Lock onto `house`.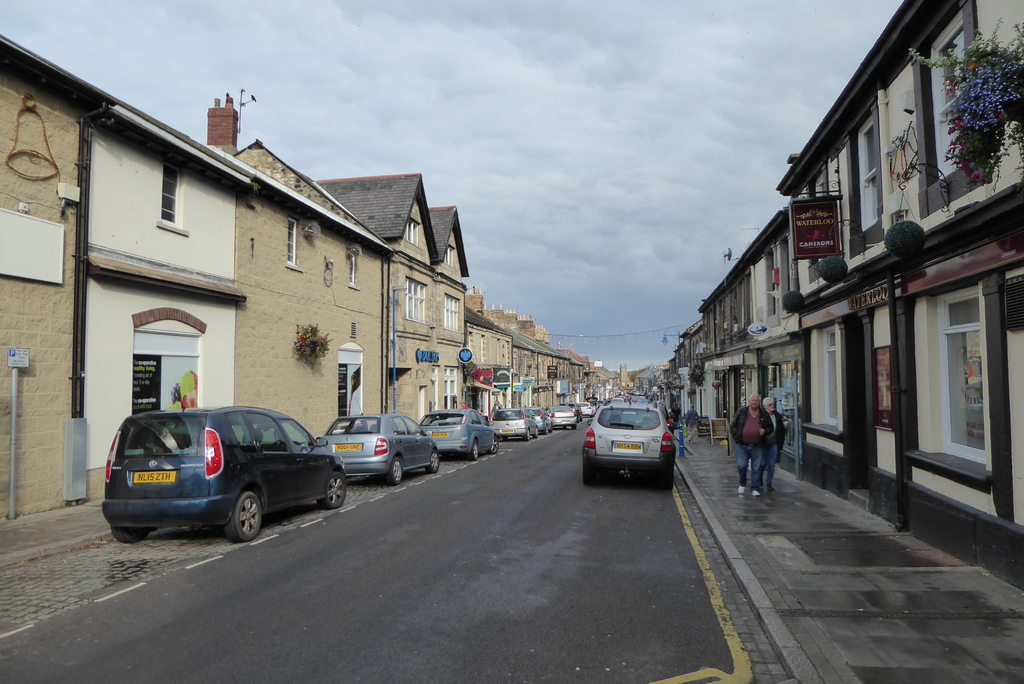
Locked: 705:218:801:464.
